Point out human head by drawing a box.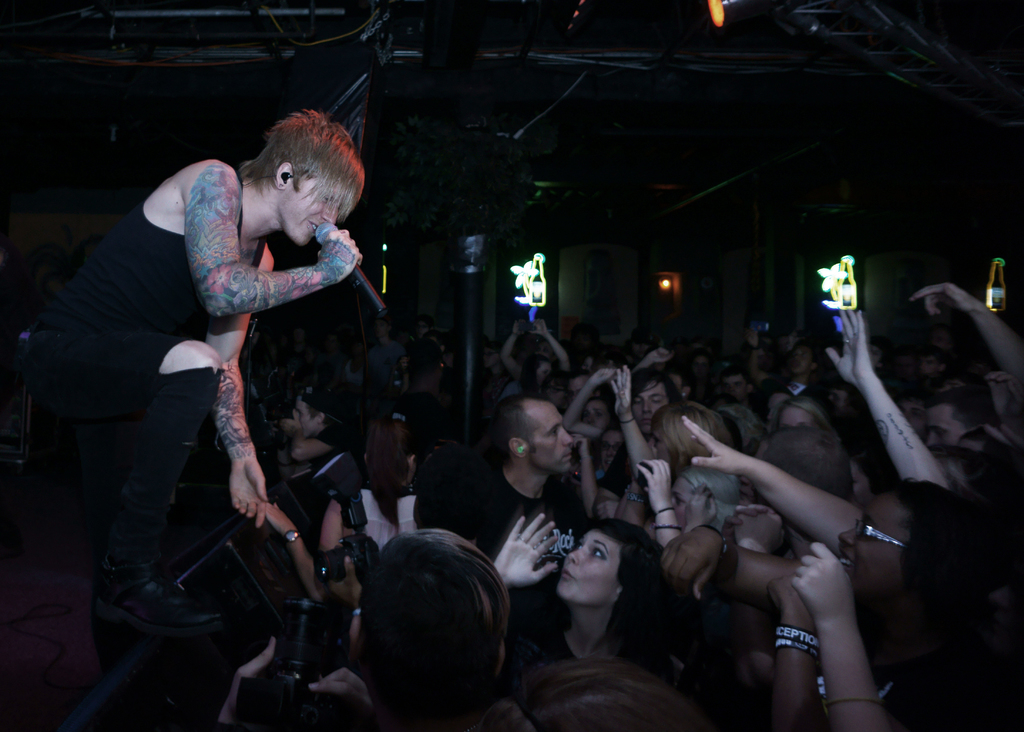
detection(630, 367, 673, 428).
